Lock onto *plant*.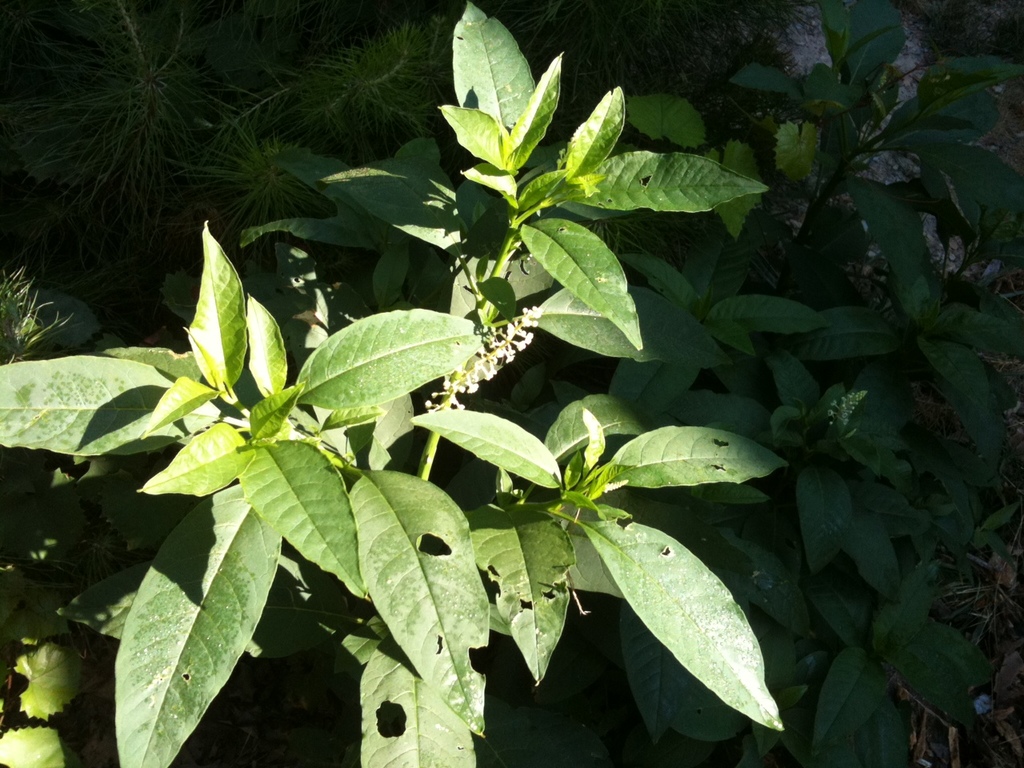
Locked: pyautogui.locateOnScreen(535, 207, 1022, 767).
